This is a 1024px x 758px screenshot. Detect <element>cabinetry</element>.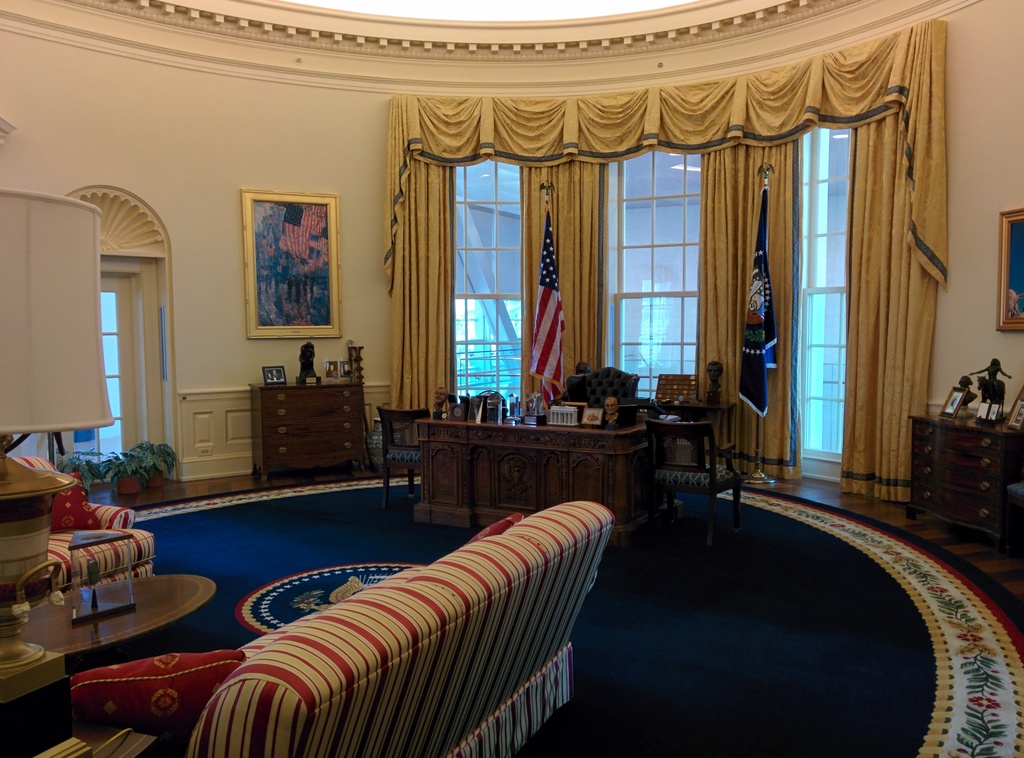
{"left": 365, "top": 393, "right": 666, "bottom": 521}.
